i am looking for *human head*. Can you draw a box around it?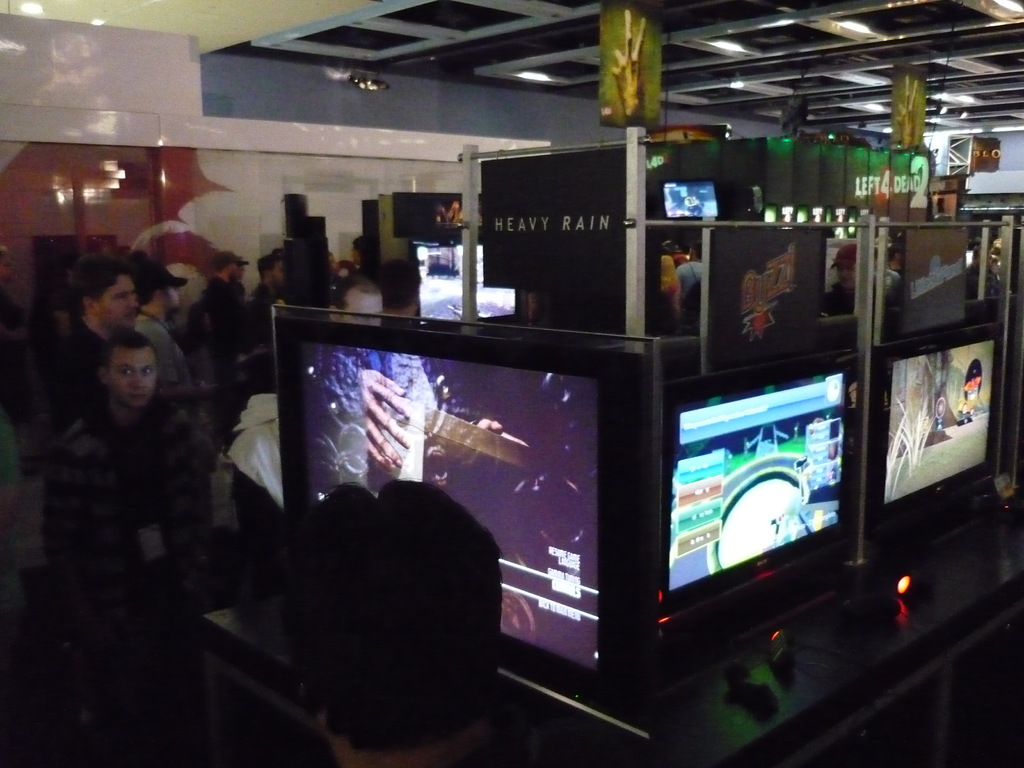
Sure, the bounding box is bbox=(257, 253, 282, 285).
